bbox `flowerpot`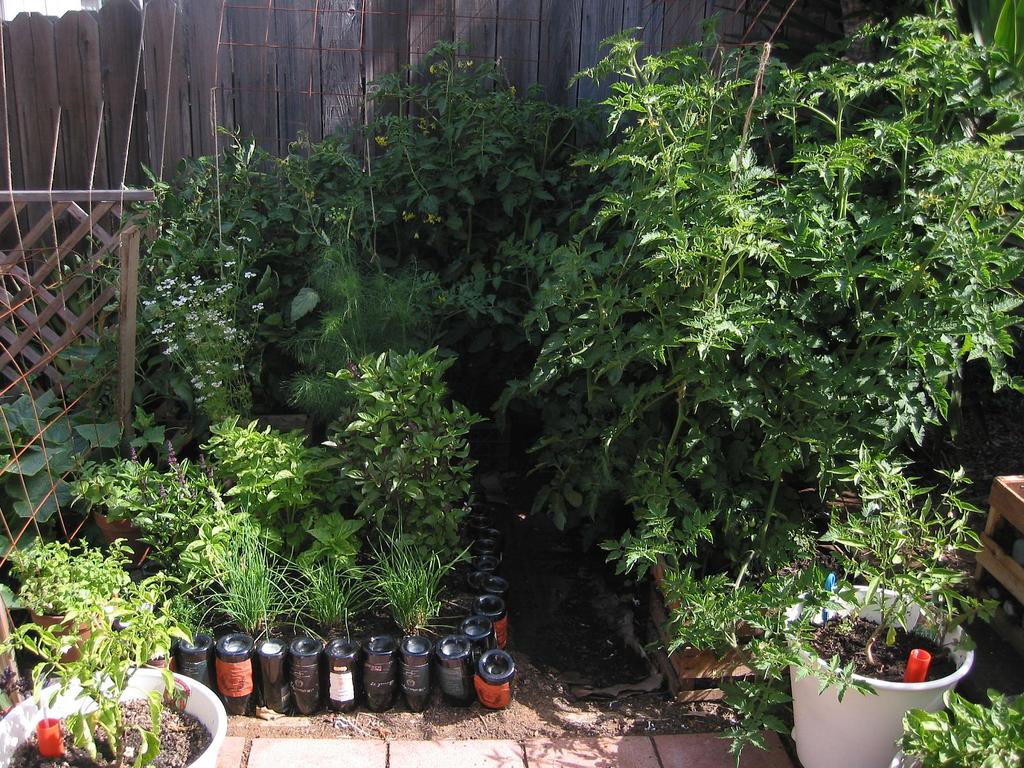
173 631 214 685
